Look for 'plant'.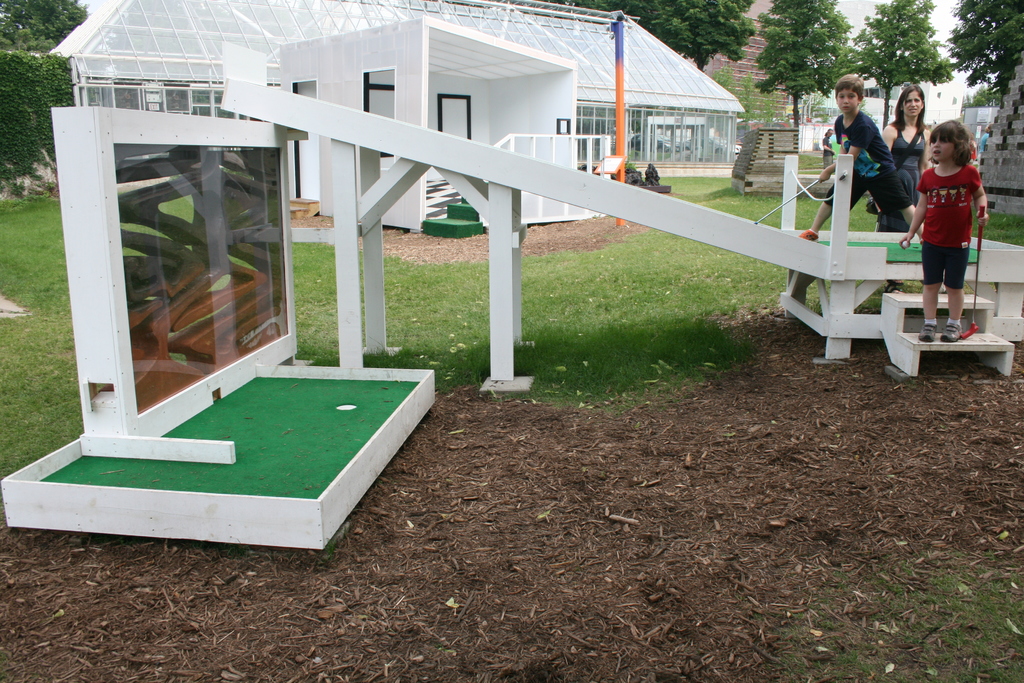
Found: <region>647, 156, 778, 219</region>.
